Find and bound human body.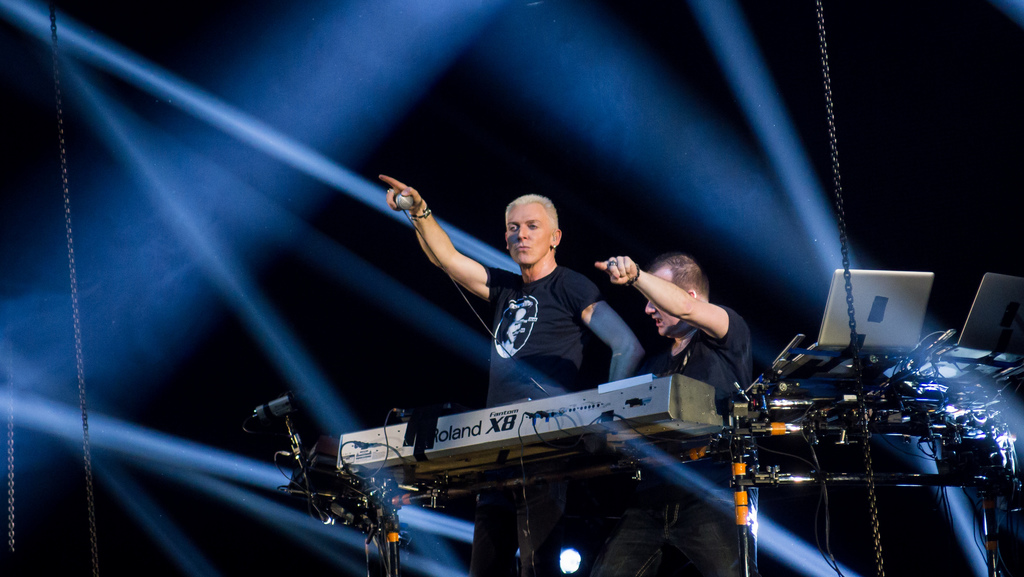
Bound: bbox(409, 168, 660, 417).
